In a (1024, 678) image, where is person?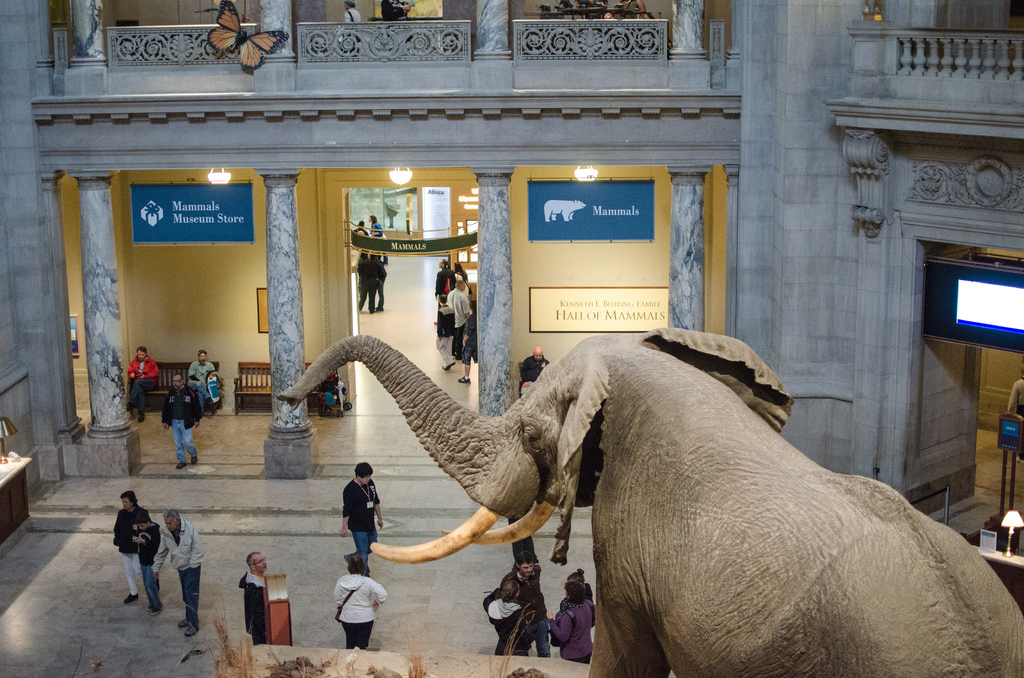
locate(137, 515, 167, 620).
